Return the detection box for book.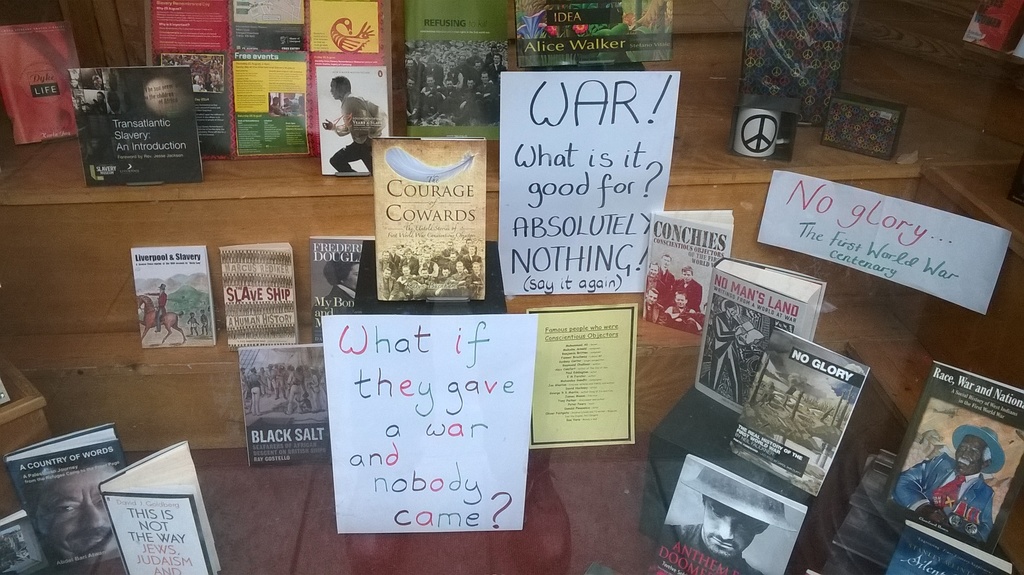
x1=406, y1=0, x2=504, y2=152.
